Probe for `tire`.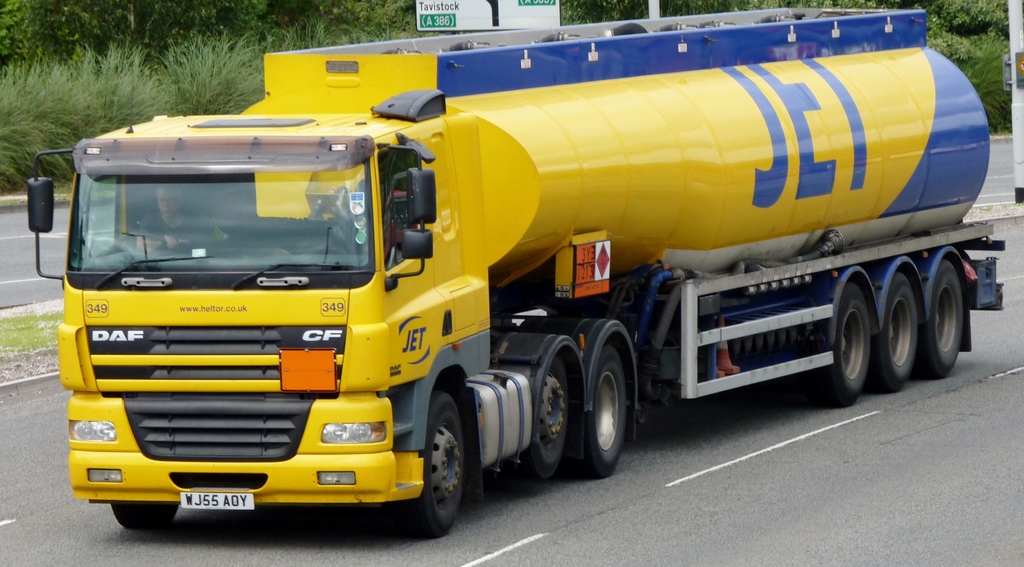
Probe result: l=922, t=260, r=959, b=374.
